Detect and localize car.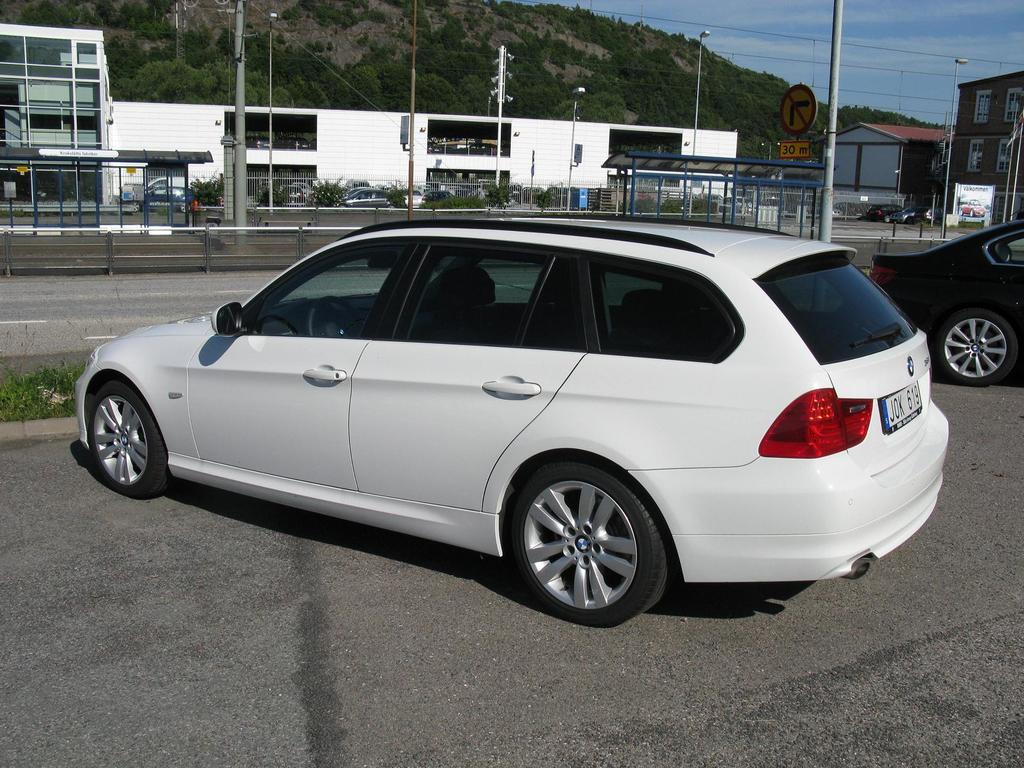
Localized at {"x1": 57, "y1": 218, "x2": 956, "y2": 623}.
